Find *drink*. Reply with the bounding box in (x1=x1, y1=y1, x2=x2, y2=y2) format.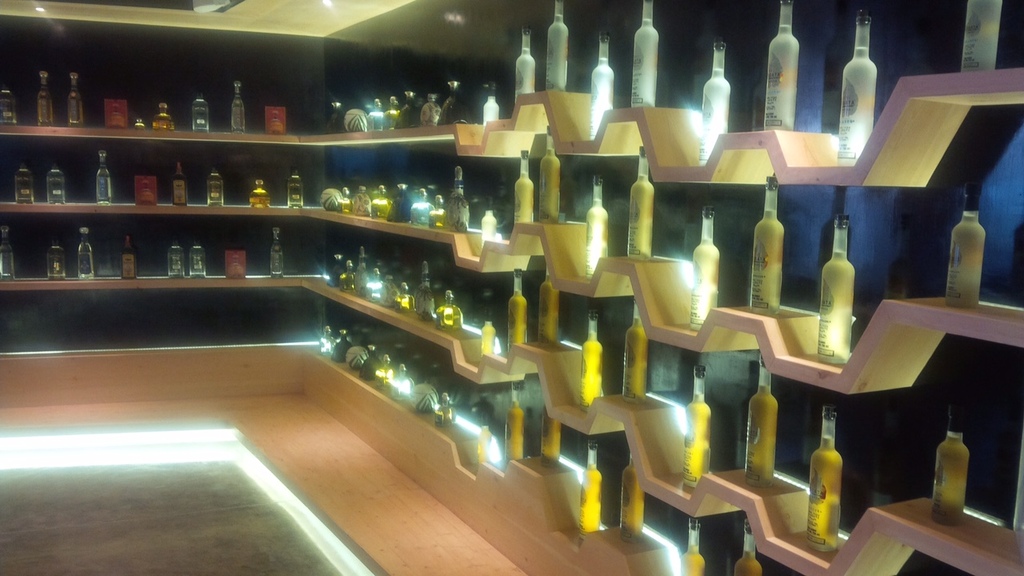
(x1=763, y1=0, x2=800, y2=130).
